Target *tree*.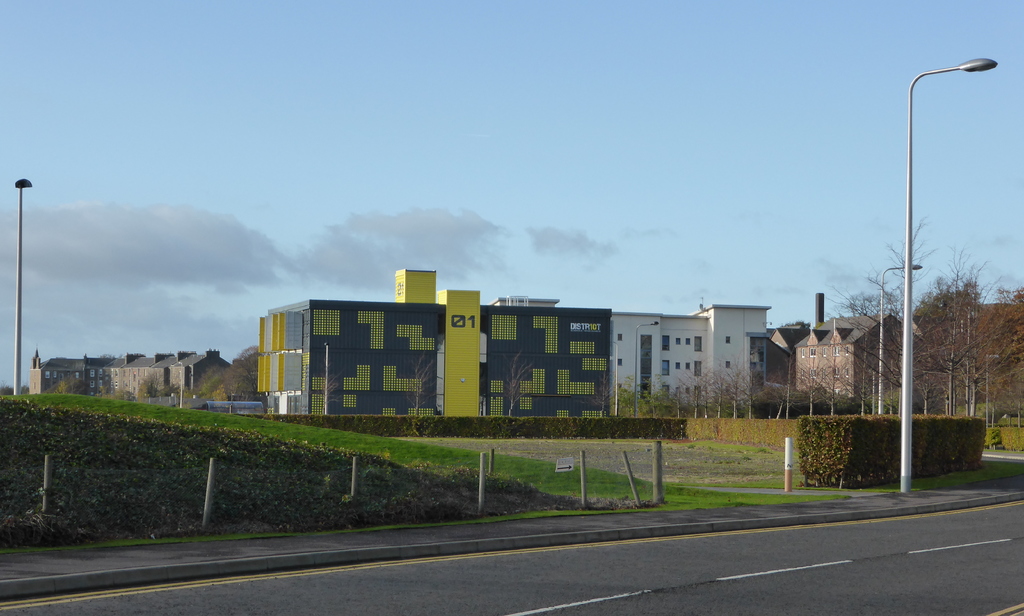
Target region: [498, 347, 541, 416].
